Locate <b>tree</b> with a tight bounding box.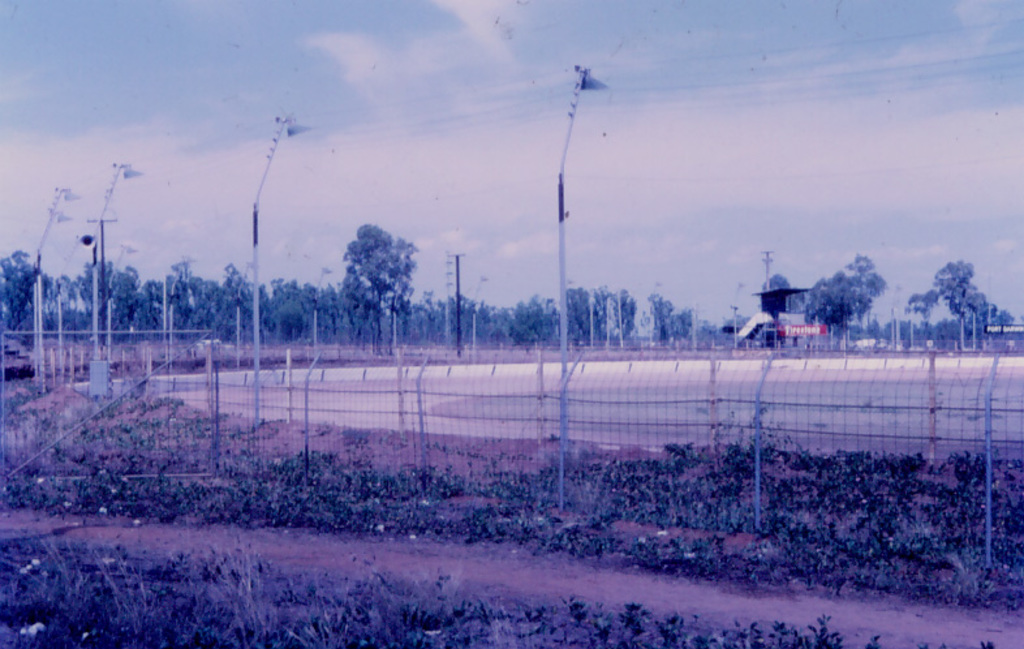
{"x1": 0, "y1": 240, "x2": 52, "y2": 345}.
